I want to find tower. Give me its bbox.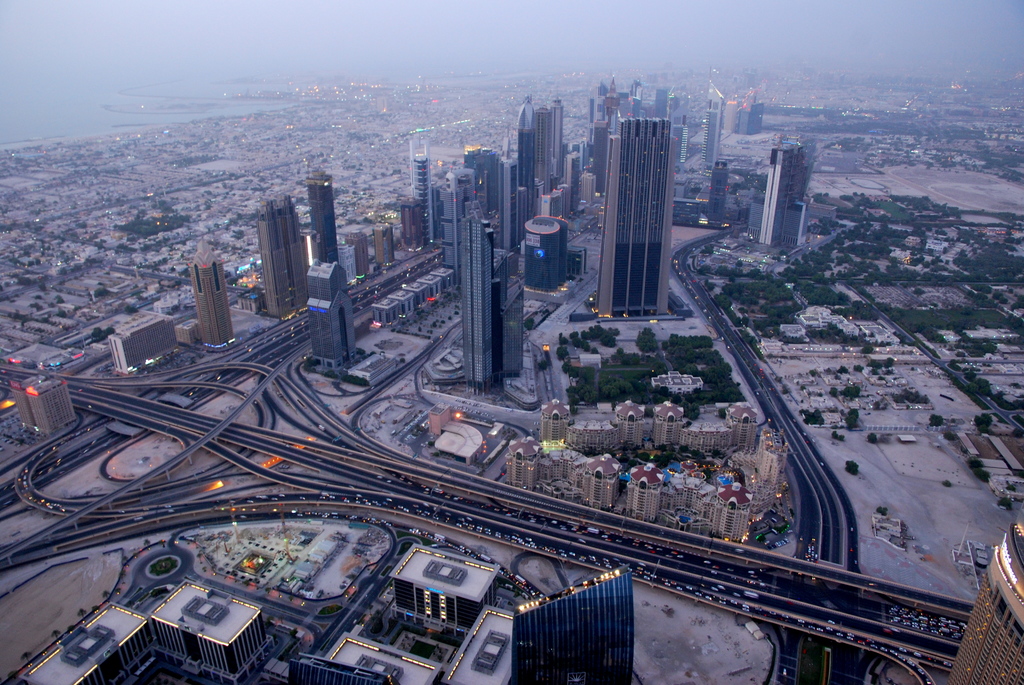
bbox=(516, 107, 560, 216).
